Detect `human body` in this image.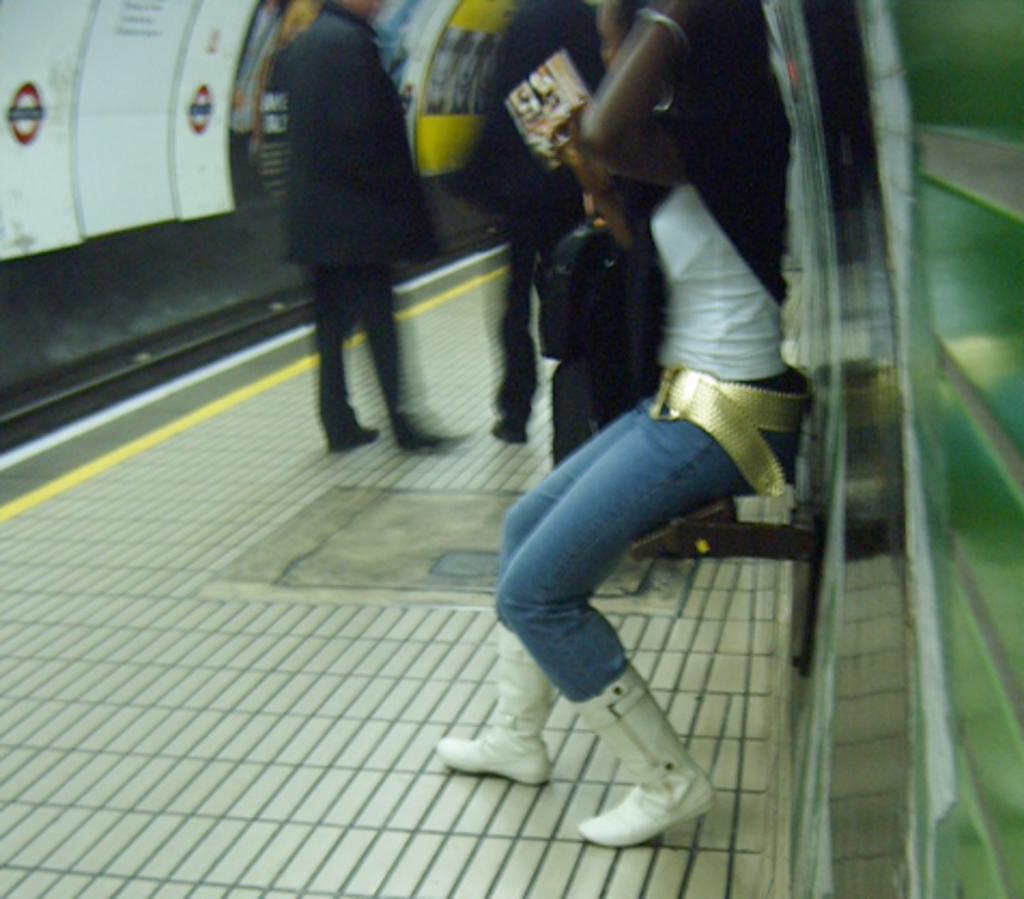
Detection: {"x1": 258, "y1": 0, "x2": 469, "y2": 450}.
